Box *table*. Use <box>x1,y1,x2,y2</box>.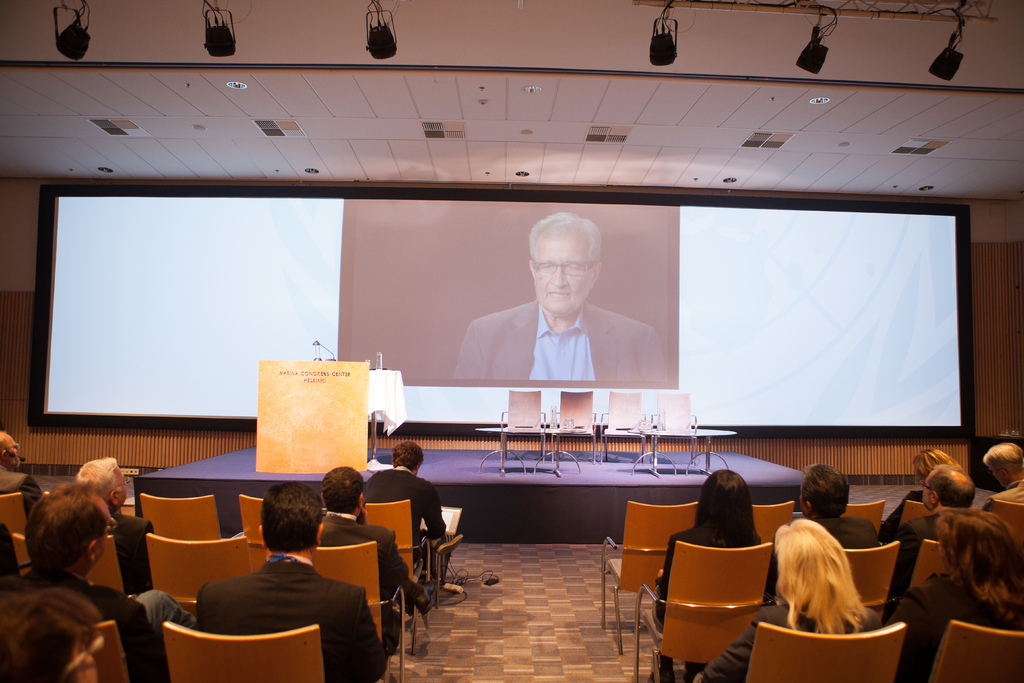
<box>476,428,739,478</box>.
